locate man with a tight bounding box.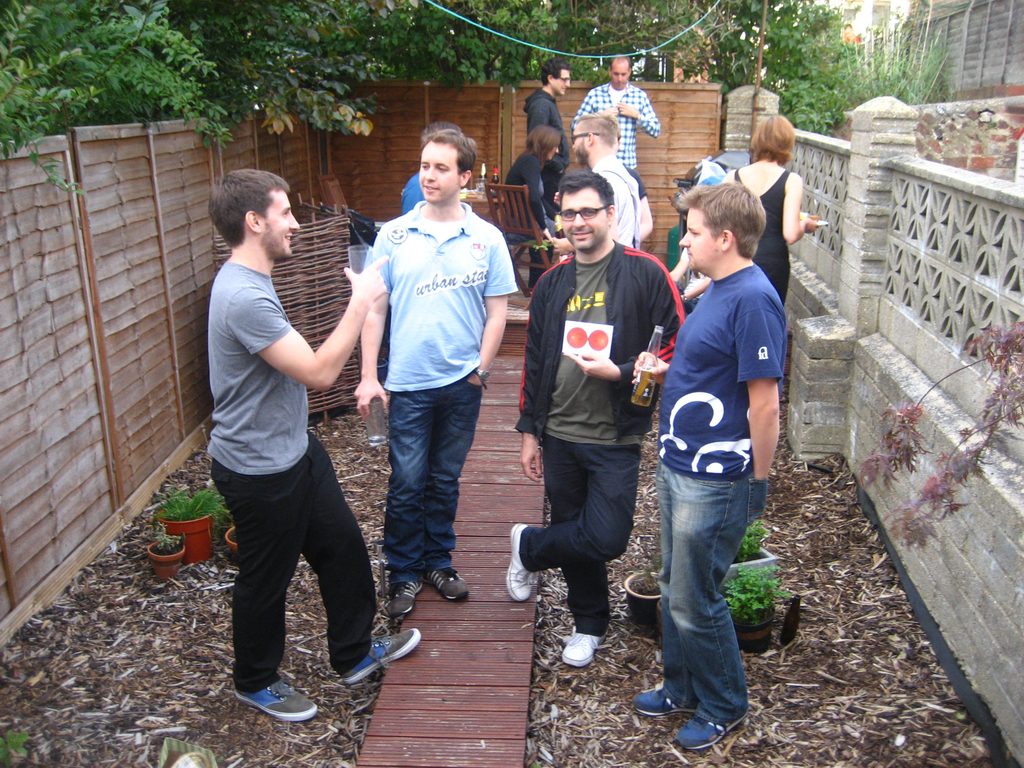
<bbox>200, 172, 390, 718</bbox>.
